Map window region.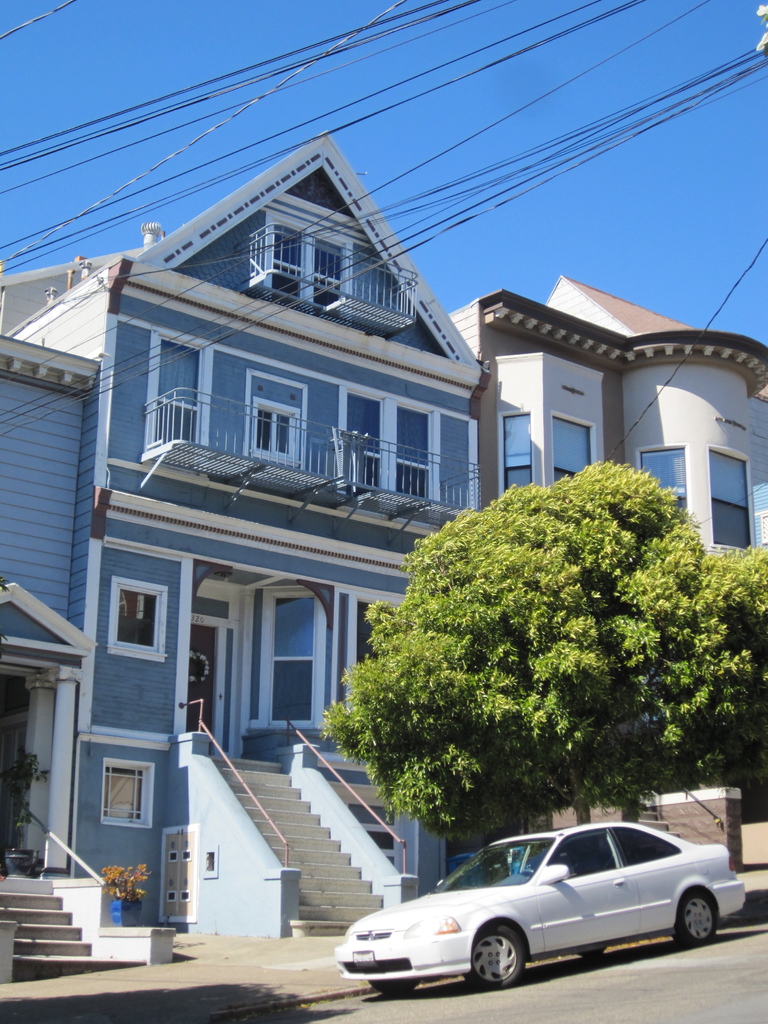
Mapped to region(260, 207, 413, 321).
